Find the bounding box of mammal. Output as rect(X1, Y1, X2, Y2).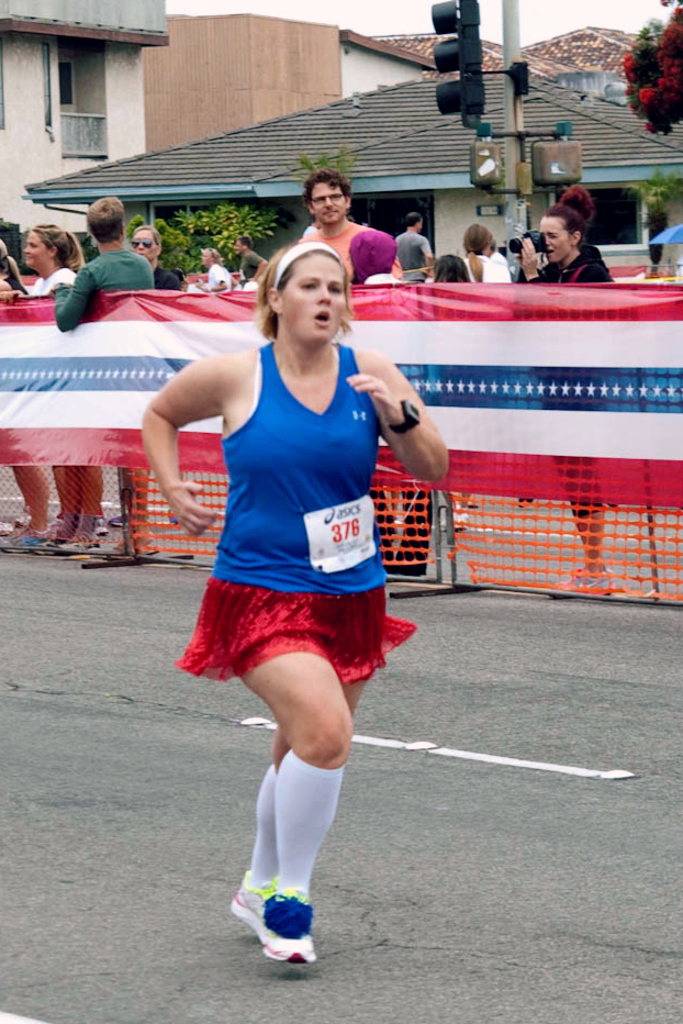
rect(199, 248, 232, 294).
